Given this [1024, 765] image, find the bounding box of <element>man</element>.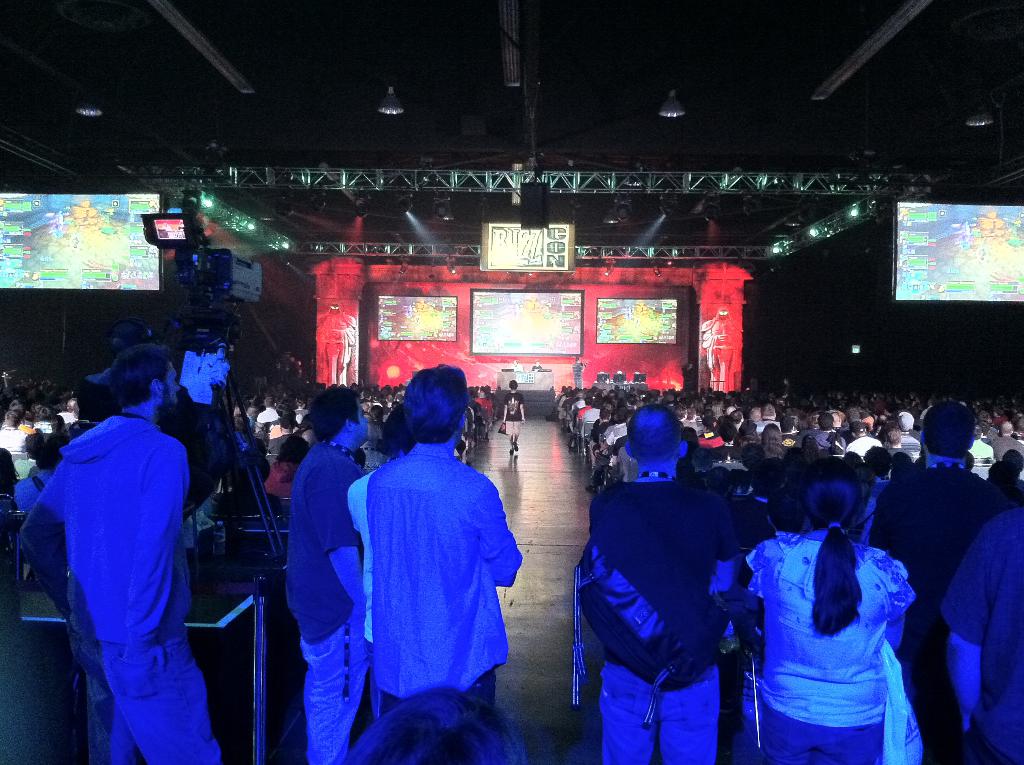
{"left": 498, "top": 379, "right": 527, "bottom": 460}.
